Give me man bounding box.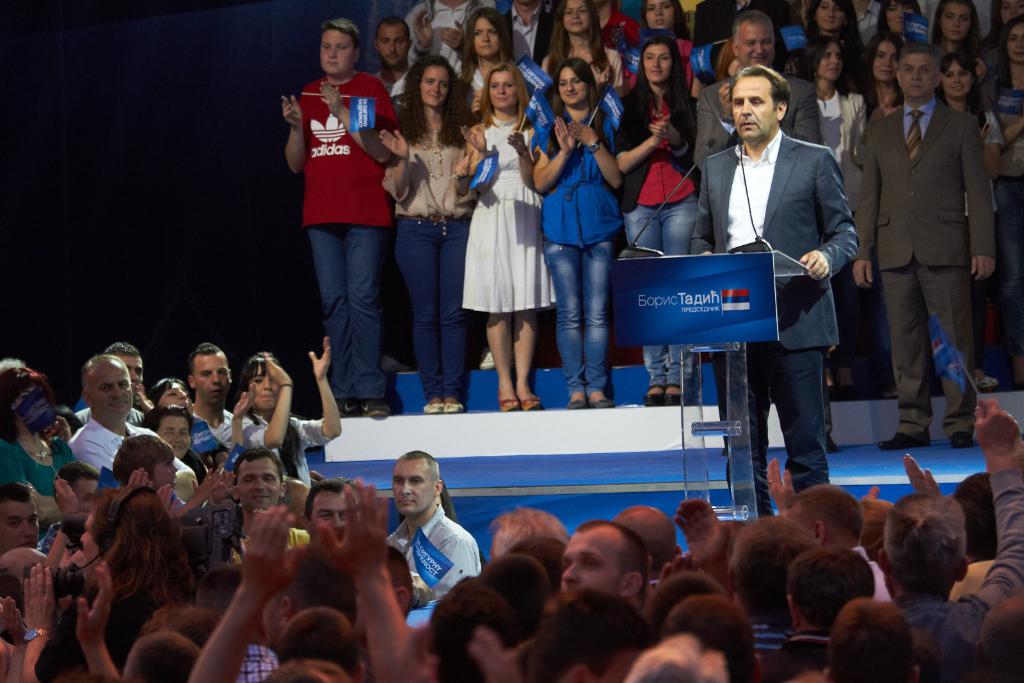
Rect(792, 485, 891, 611).
